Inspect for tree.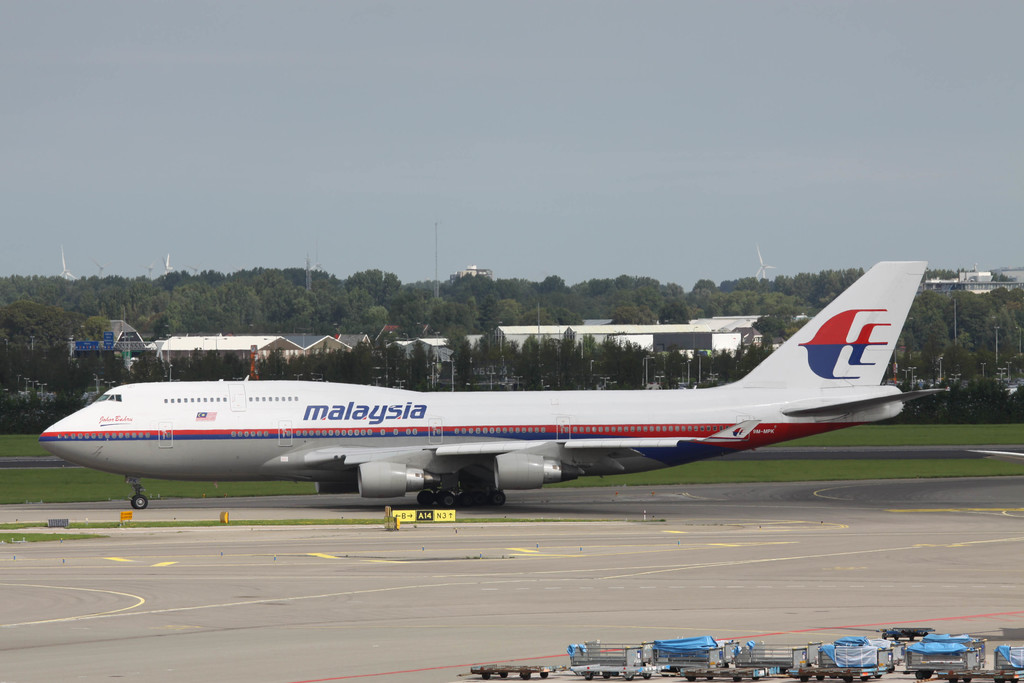
Inspection: box(493, 330, 520, 390).
